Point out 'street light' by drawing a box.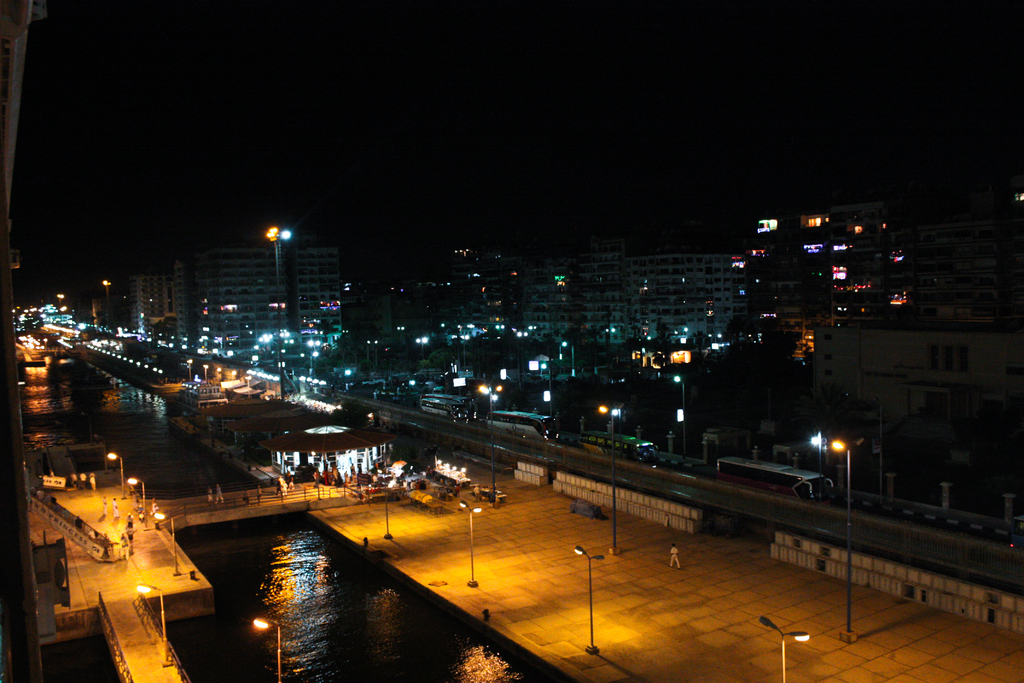
[154,513,173,572].
